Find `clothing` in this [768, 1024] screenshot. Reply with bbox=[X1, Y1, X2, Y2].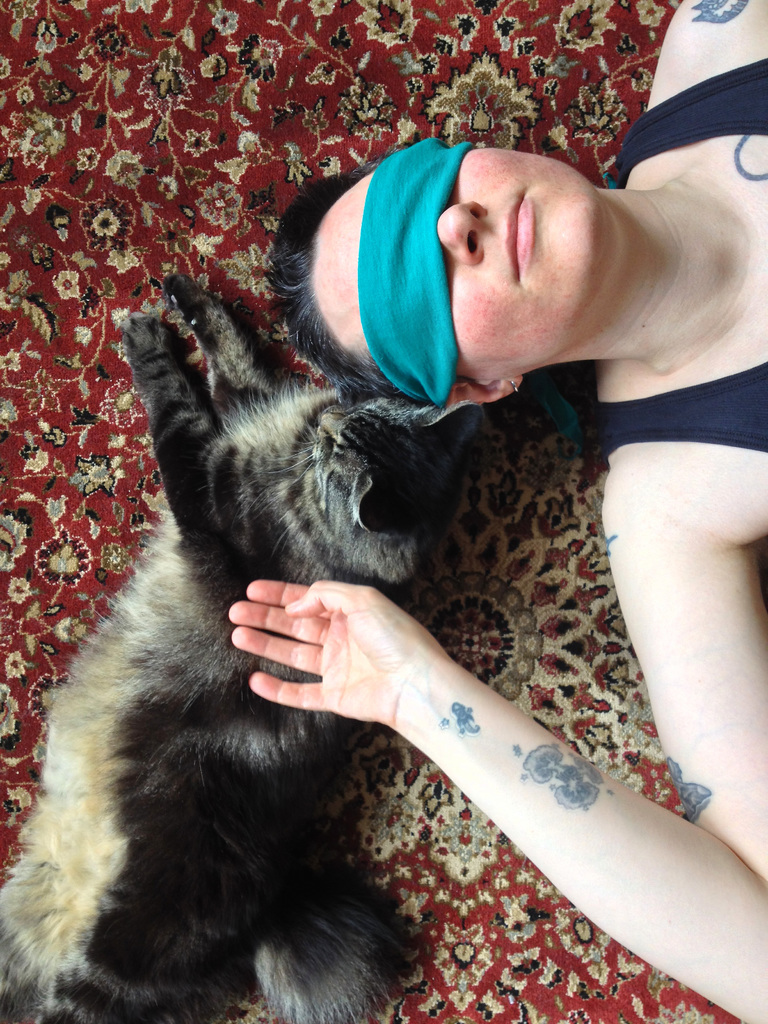
bbox=[584, 55, 767, 455].
